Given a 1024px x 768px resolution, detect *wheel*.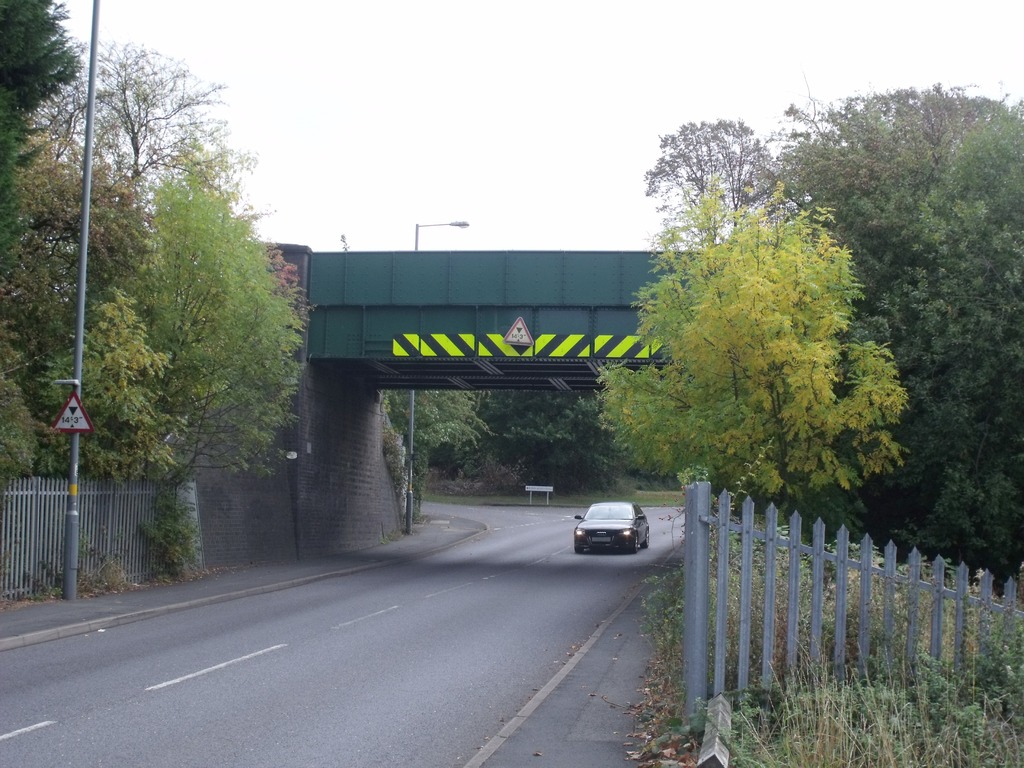
x1=630 y1=533 x2=640 y2=554.
